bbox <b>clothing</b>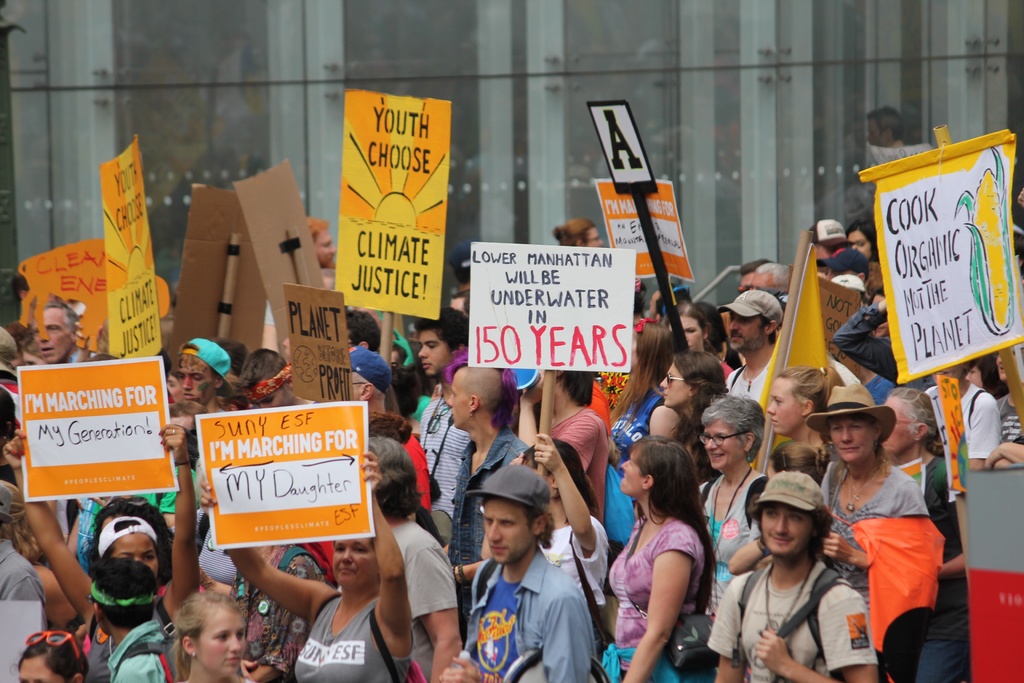
<region>292, 595, 417, 682</region>
